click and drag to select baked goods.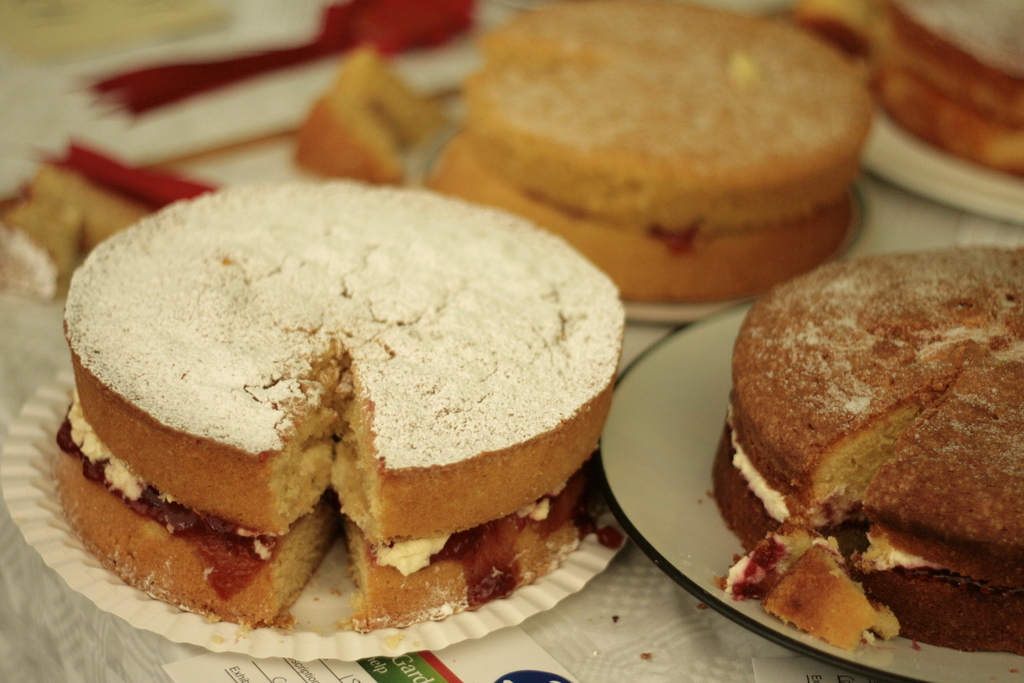
Selection: 871/0/1023/176.
